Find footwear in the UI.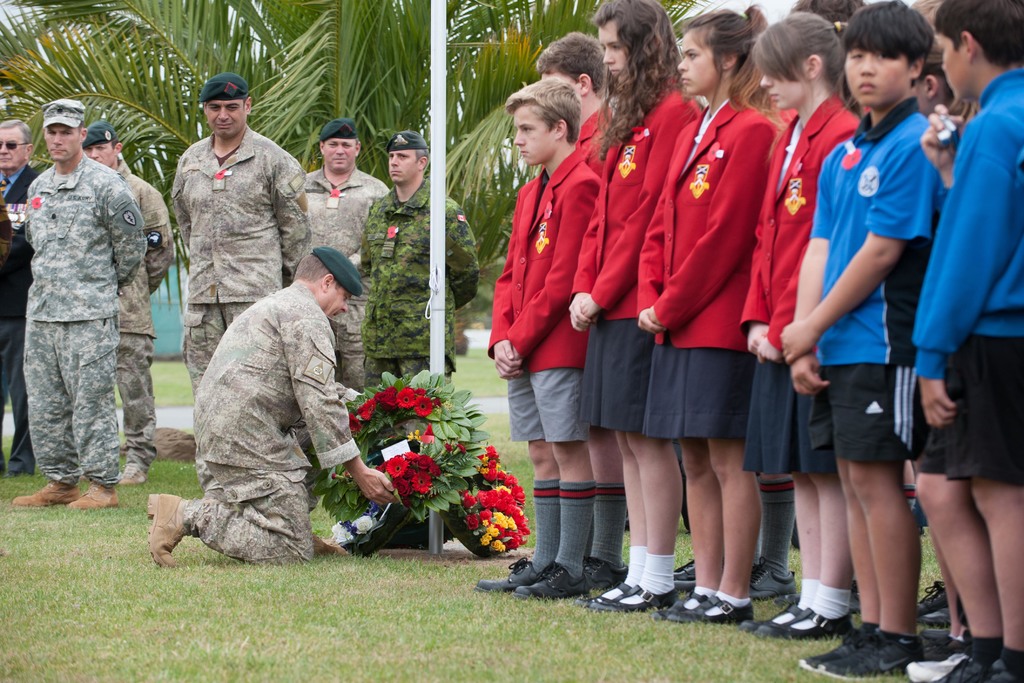
UI element at crop(907, 653, 973, 682).
